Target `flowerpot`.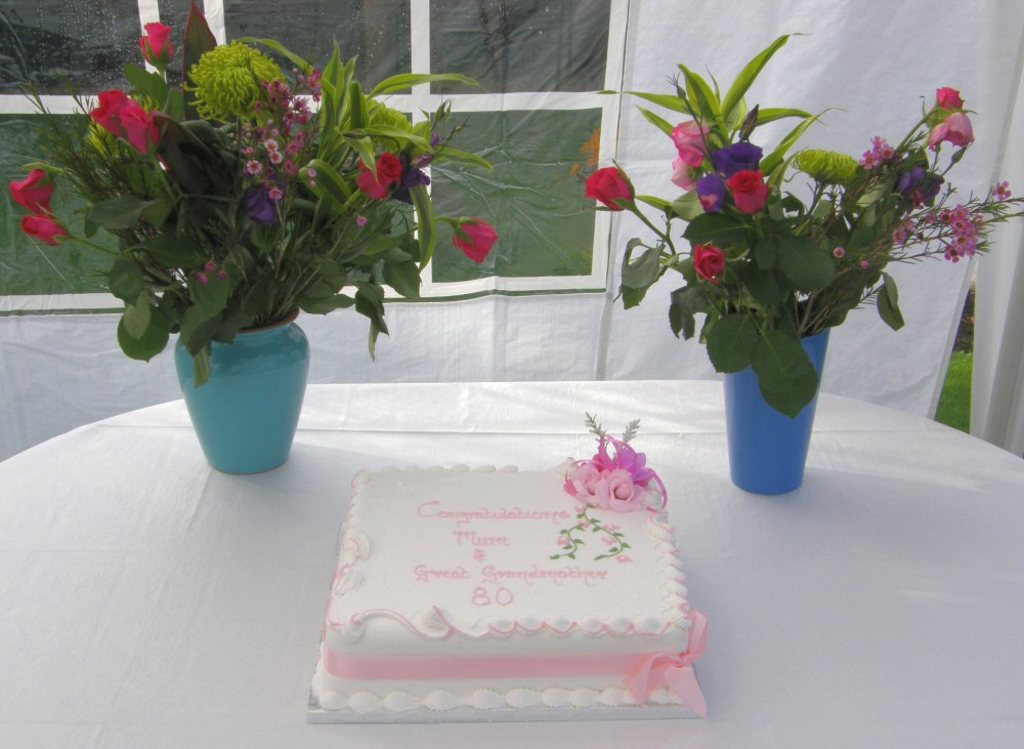
Target region: x1=172, y1=310, x2=306, y2=481.
